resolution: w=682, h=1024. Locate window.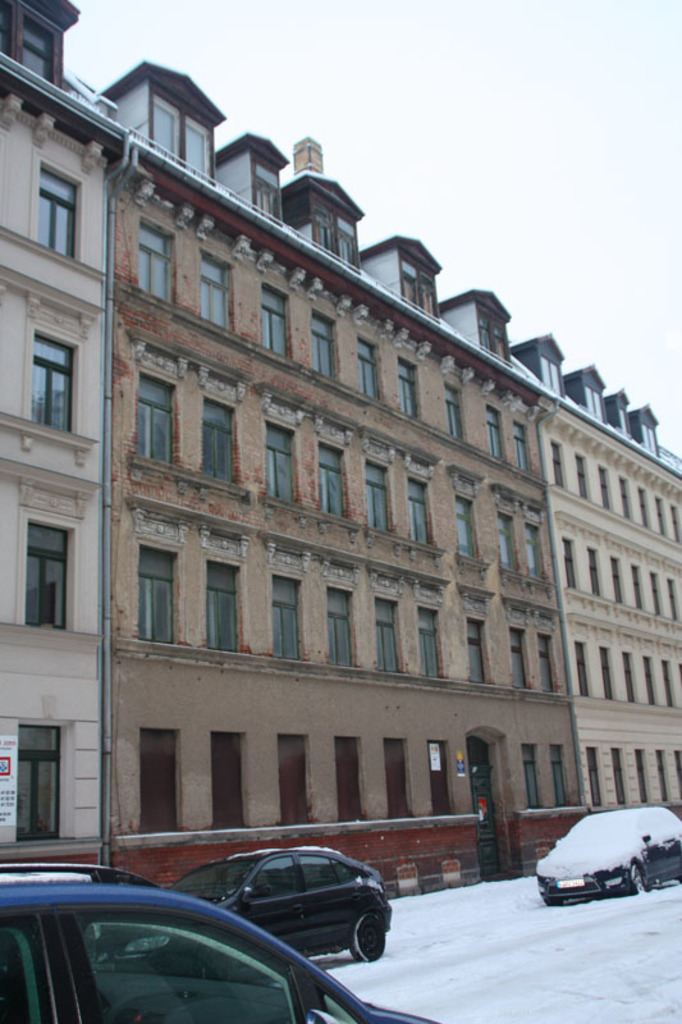
left=642, top=659, right=656, bottom=704.
